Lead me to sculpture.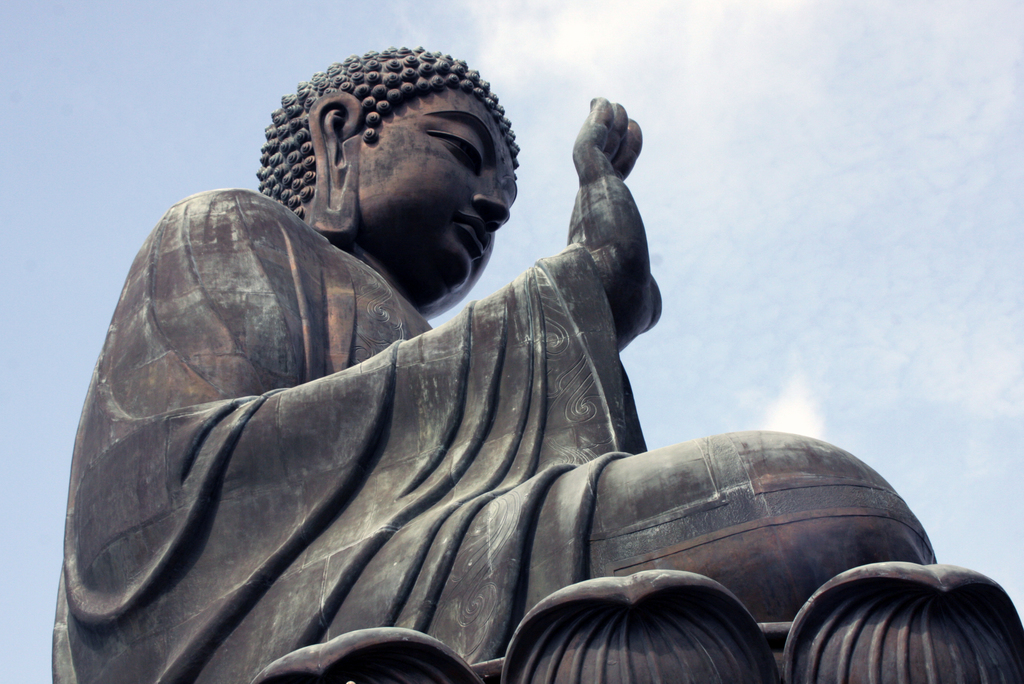
Lead to (55,43,1023,683).
